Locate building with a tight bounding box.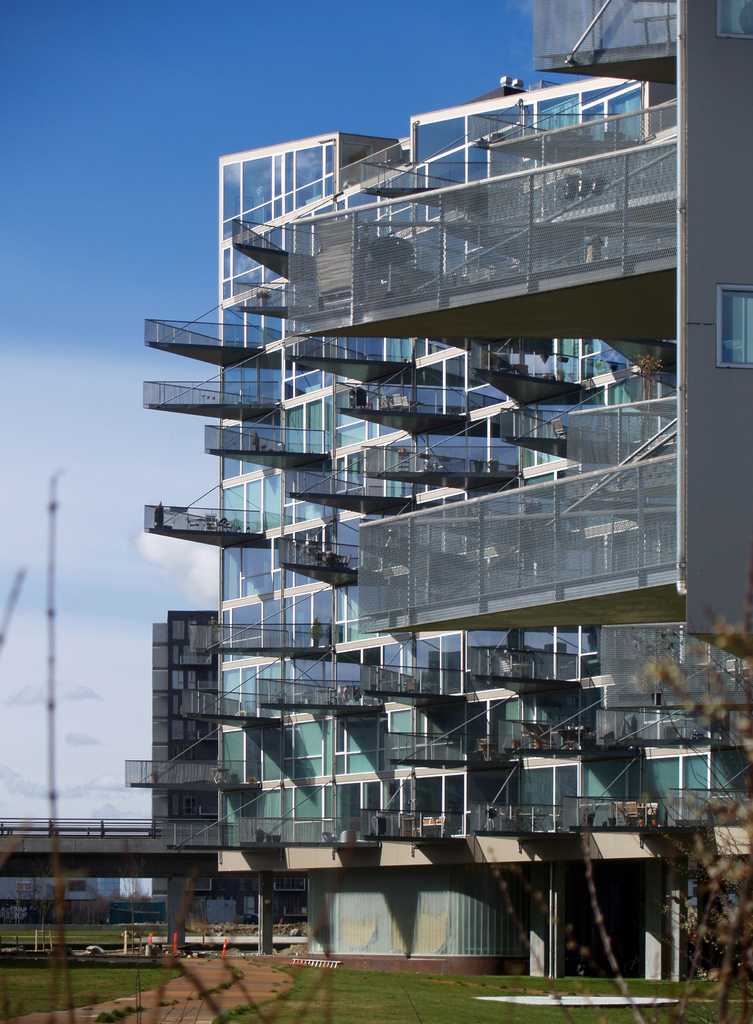
region(0, 879, 120, 926).
